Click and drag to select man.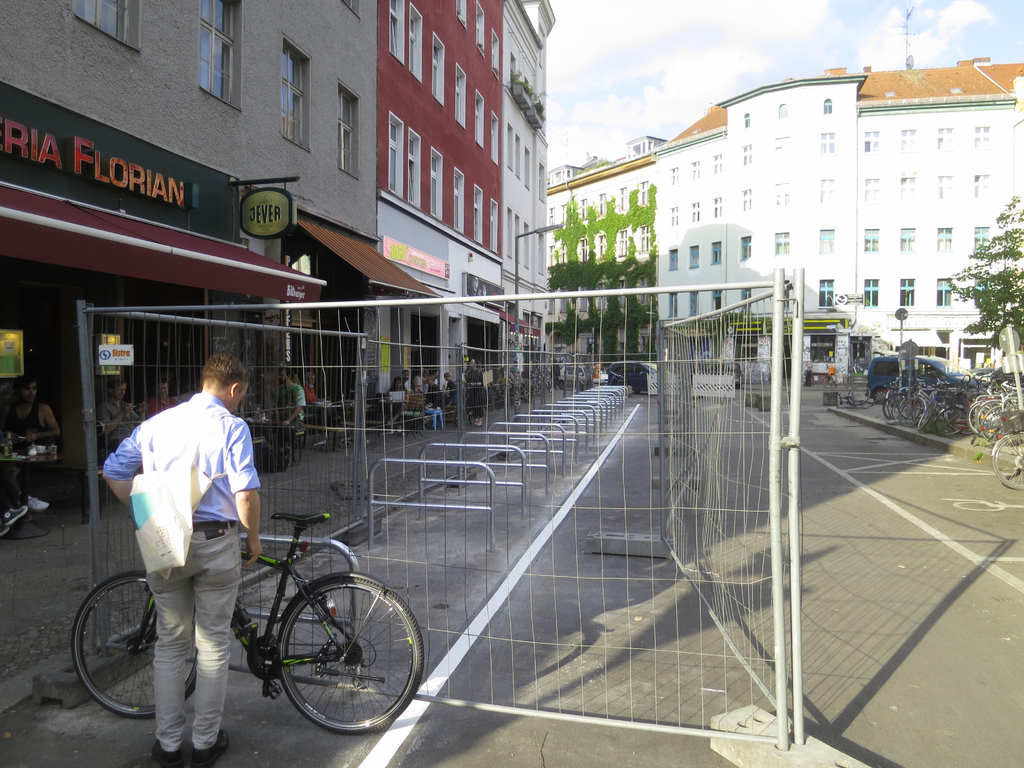
Selection: l=143, t=376, r=182, b=418.
